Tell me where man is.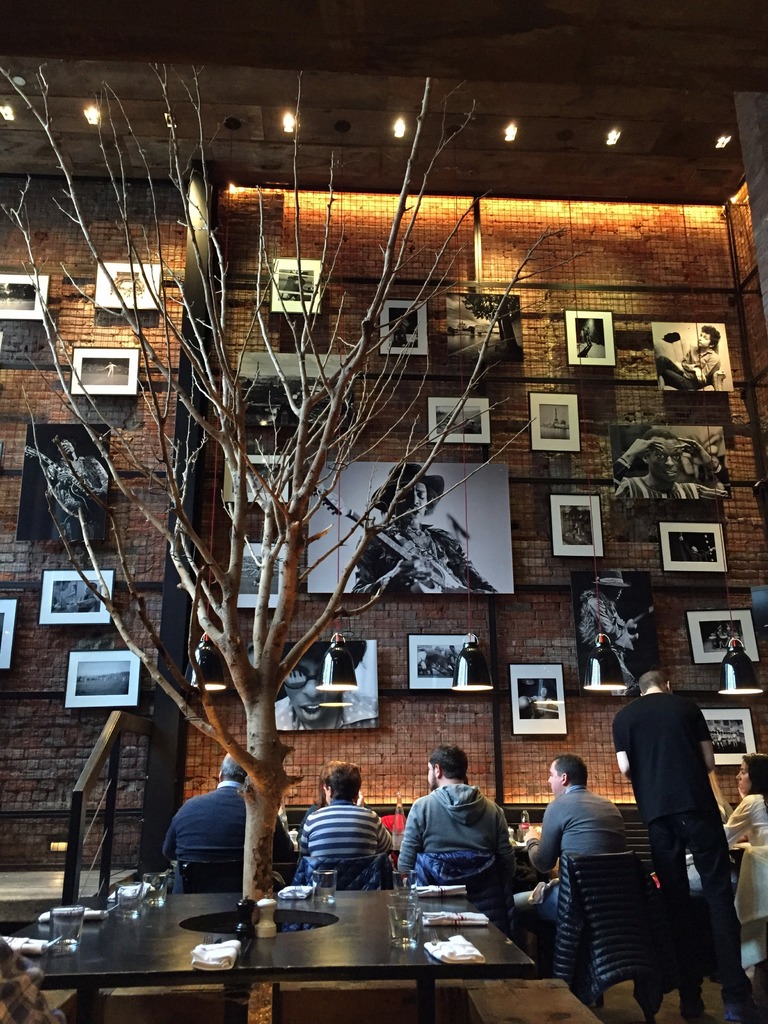
man is at 50/433/106/538.
